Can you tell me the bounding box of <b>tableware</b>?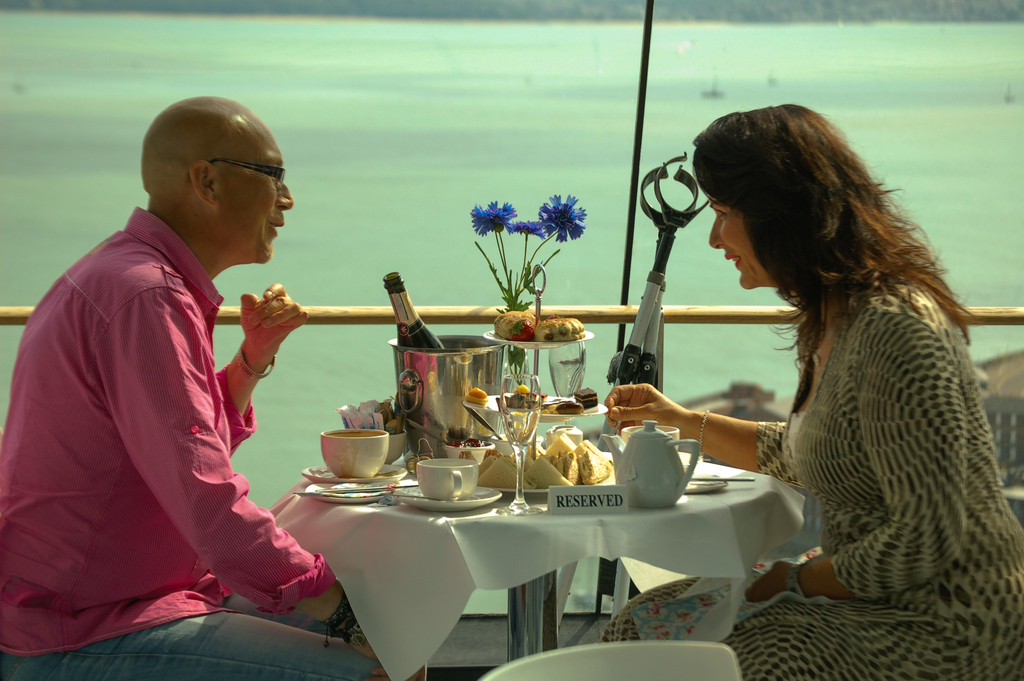
x1=687, y1=474, x2=757, y2=483.
